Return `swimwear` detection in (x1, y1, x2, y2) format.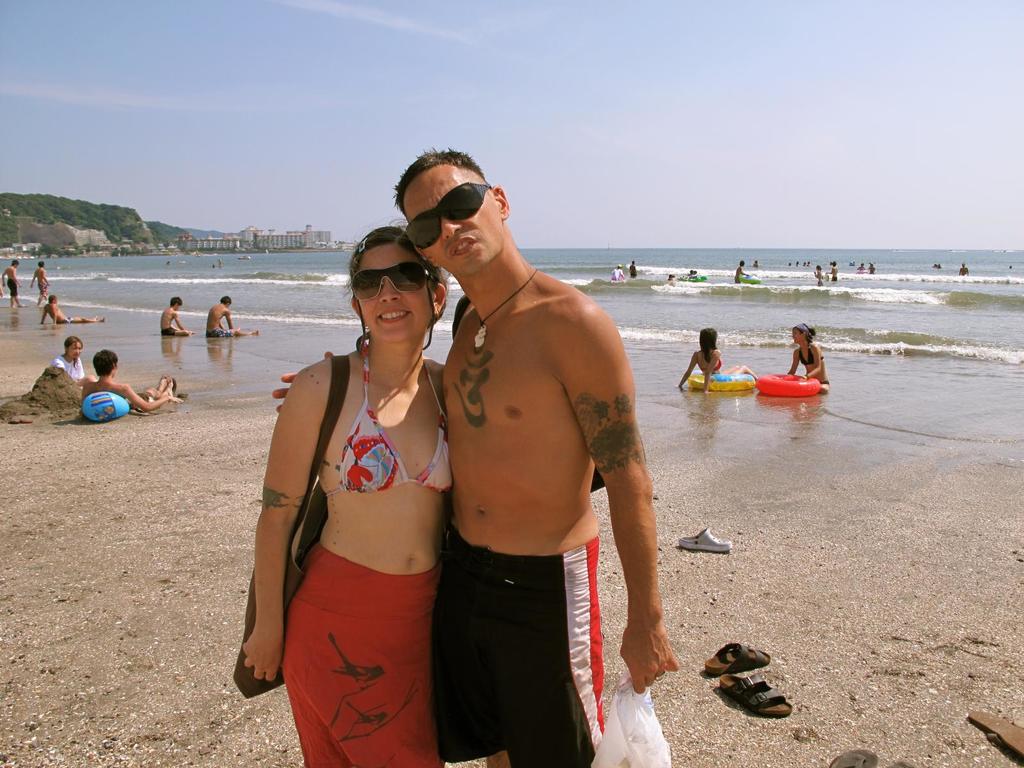
(129, 392, 154, 401).
